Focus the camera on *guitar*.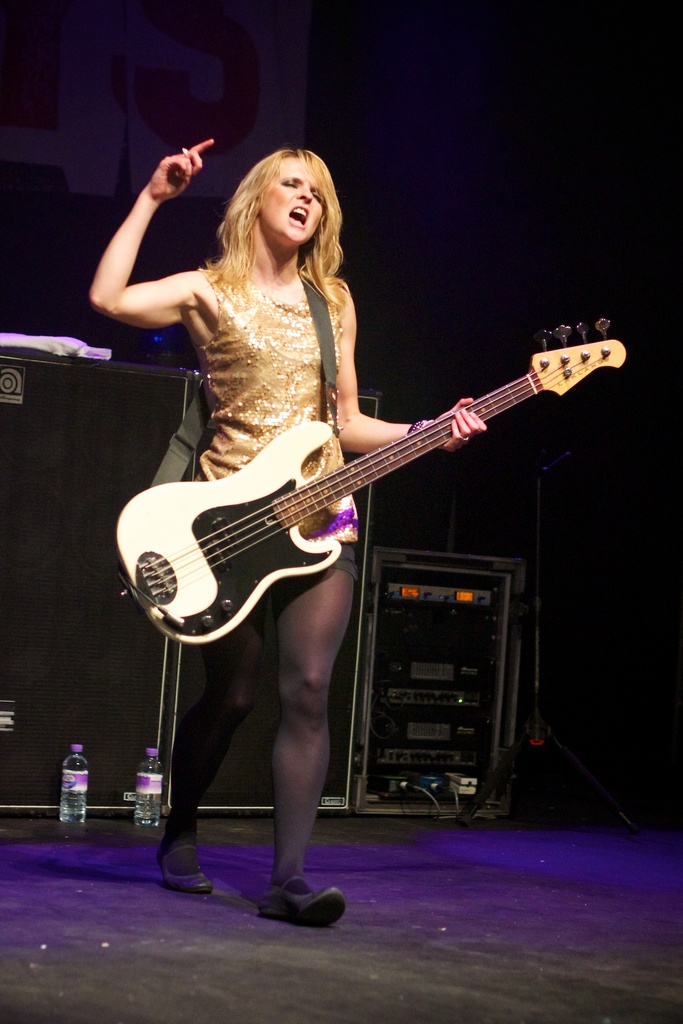
Focus region: bbox=(103, 330, 622, 663).
